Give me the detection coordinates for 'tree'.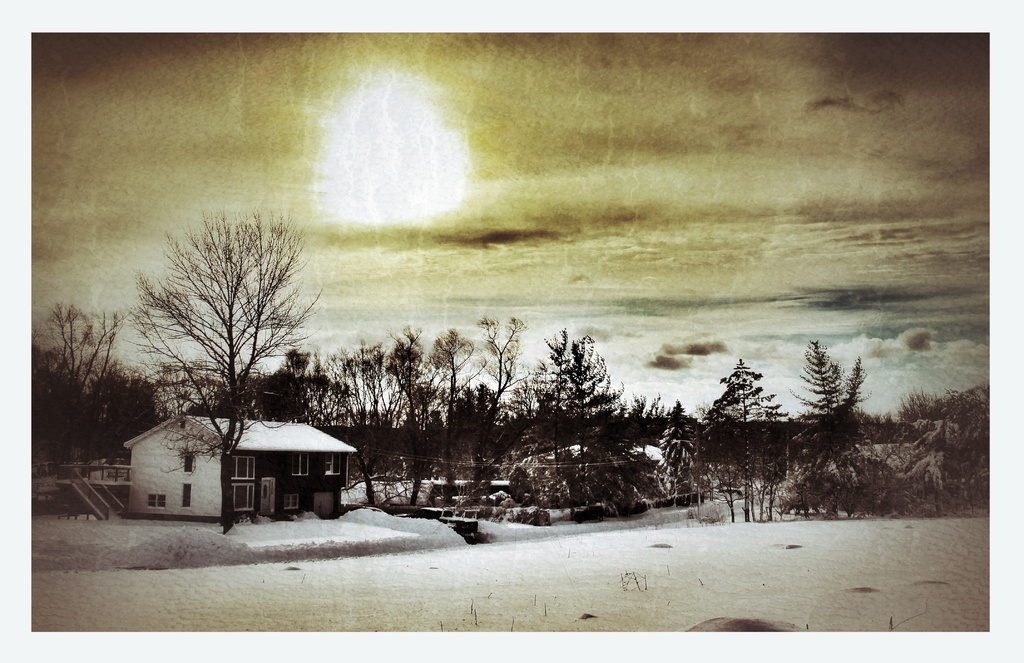
detection(19, 303, 173, 481).
